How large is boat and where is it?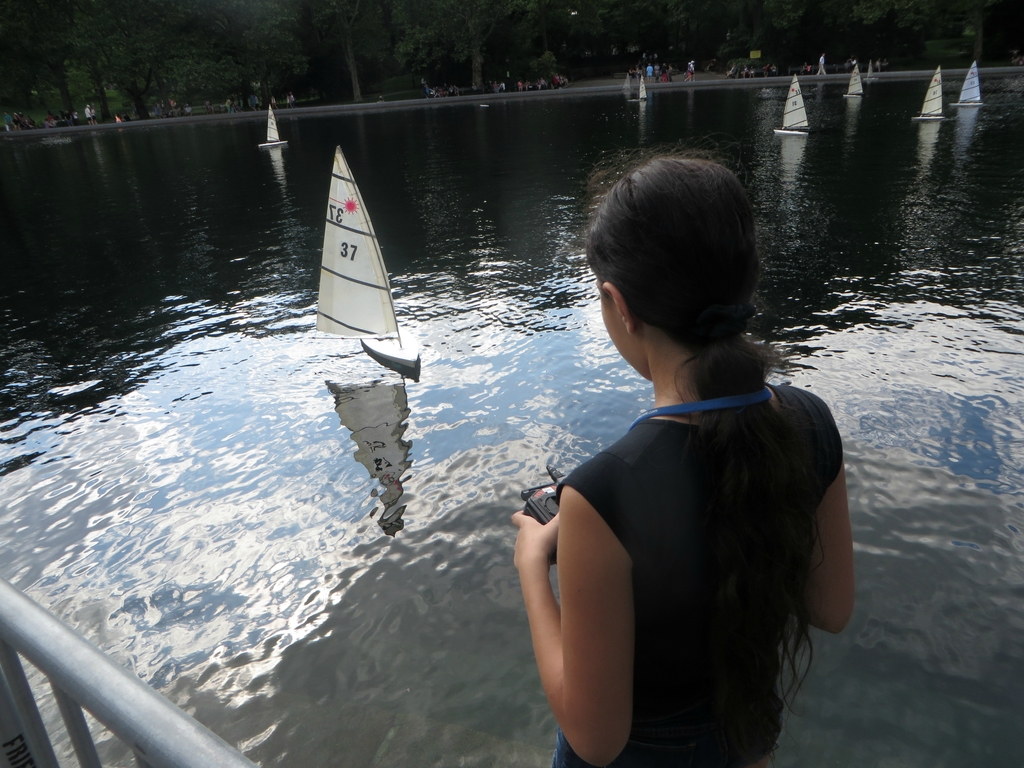
Bounding box: <bbox>634, 69, 660, 108</bbox>.
